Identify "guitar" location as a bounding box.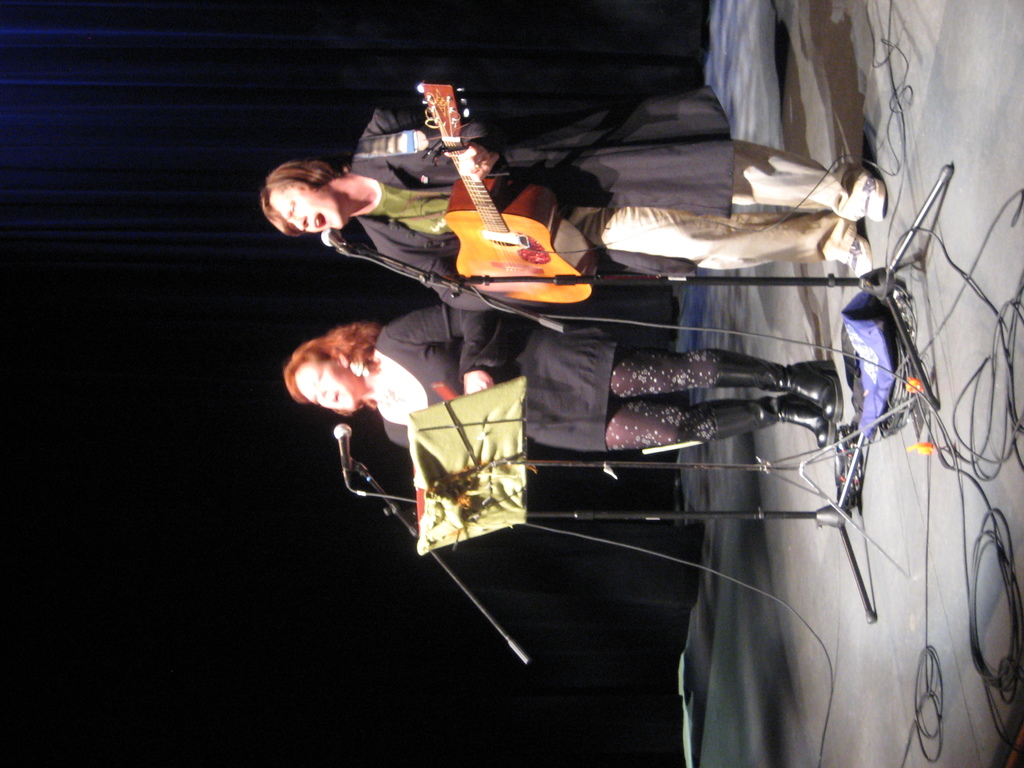
419:76:599:305.
